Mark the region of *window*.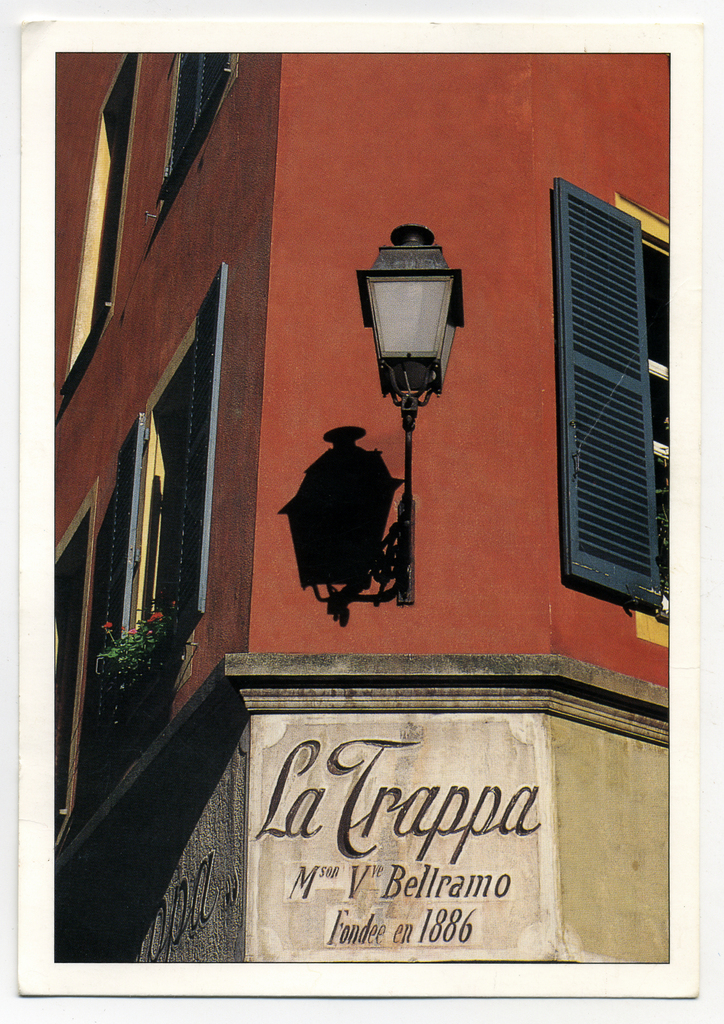
Region: [left=54, top=48, right=278, bottom=960].
